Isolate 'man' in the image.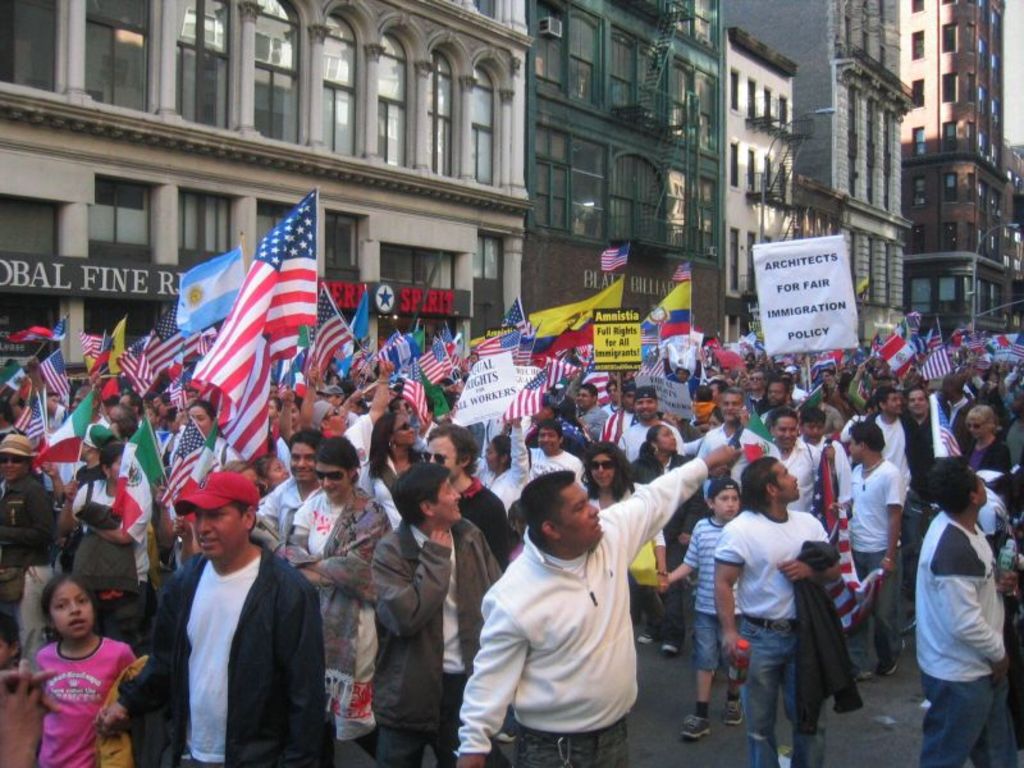
Isolated region: rect(616, 390, 680, 461).
